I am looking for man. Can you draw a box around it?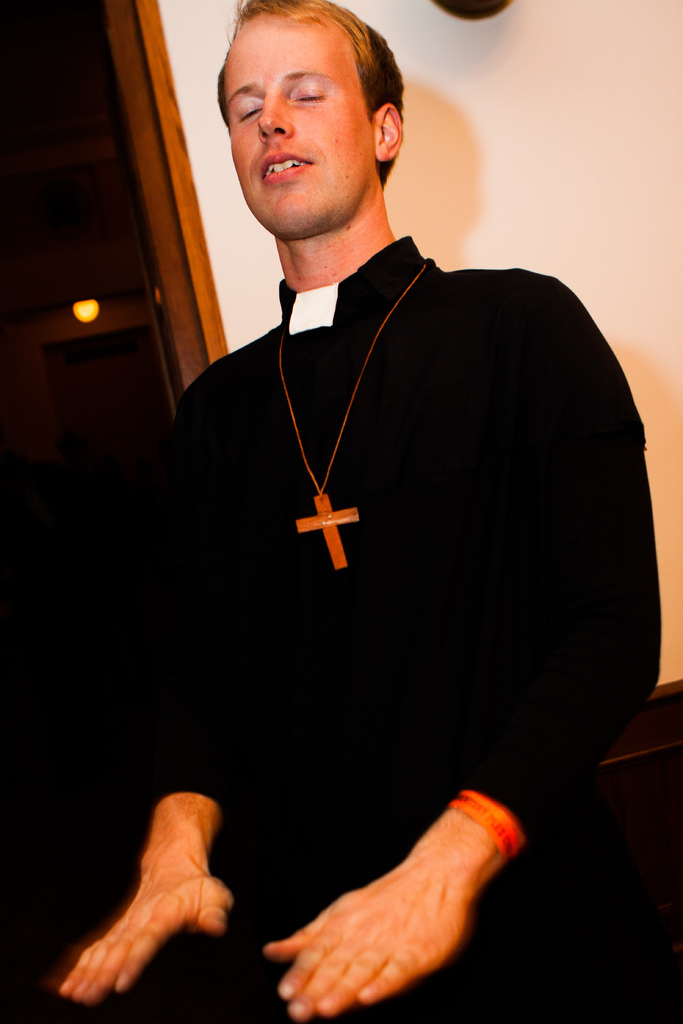
Sure, the bounding box is (left=127, top=0, right=673, bottom=1023).
